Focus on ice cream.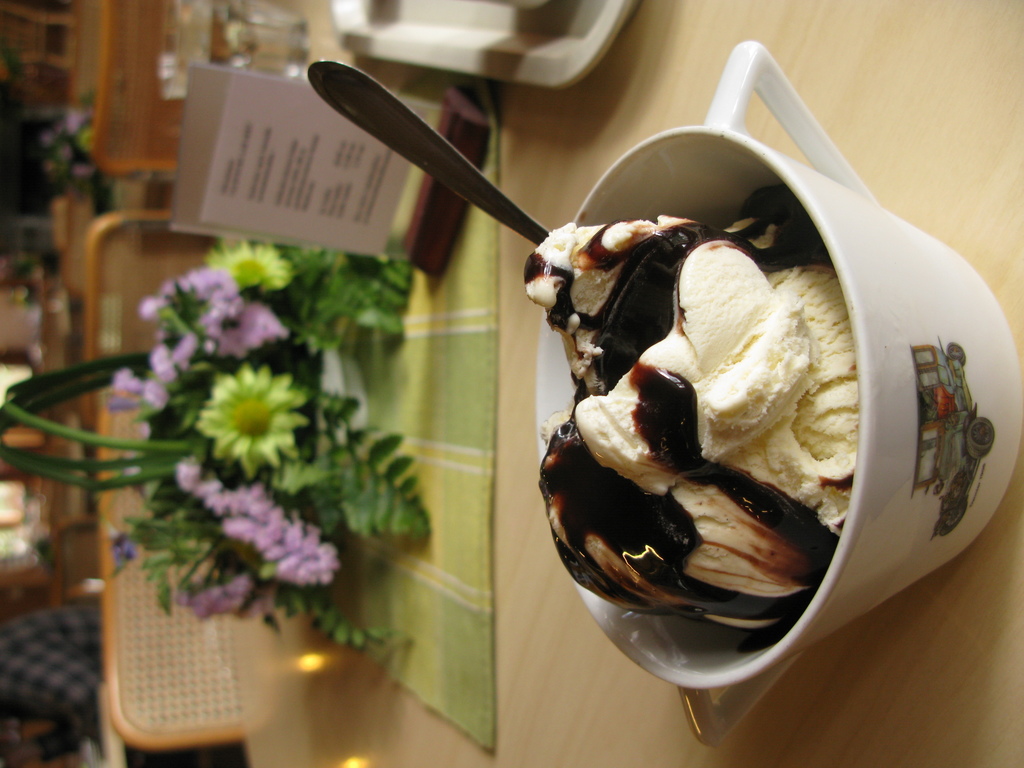
Focused at detection(536, 218, 855, 627).
